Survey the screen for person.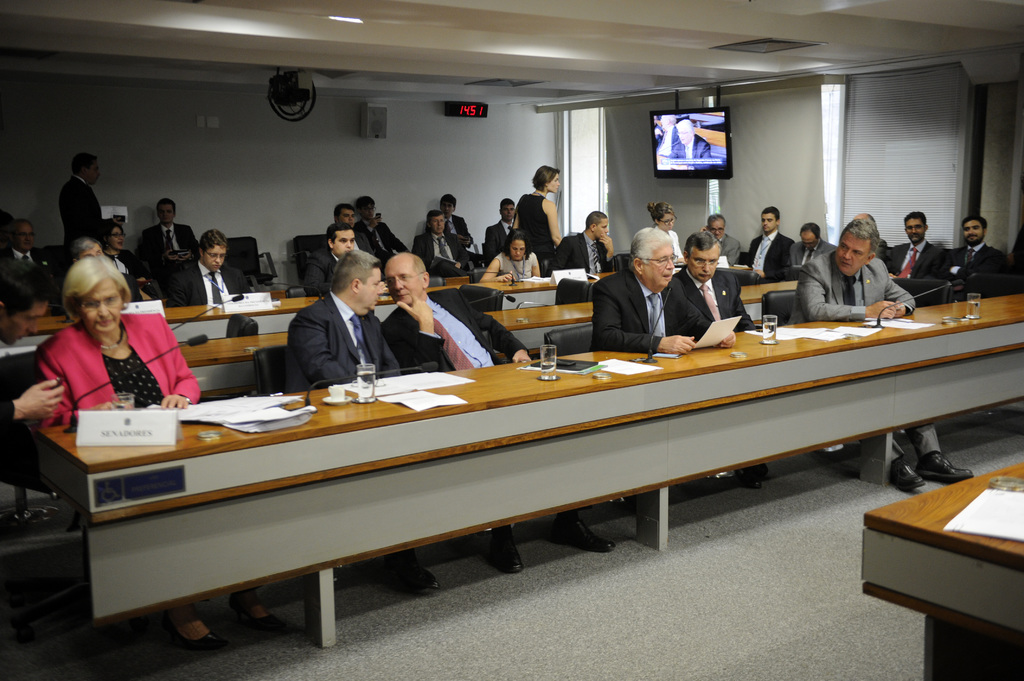
Survey found: bbox(428, 188, 486, 265).
